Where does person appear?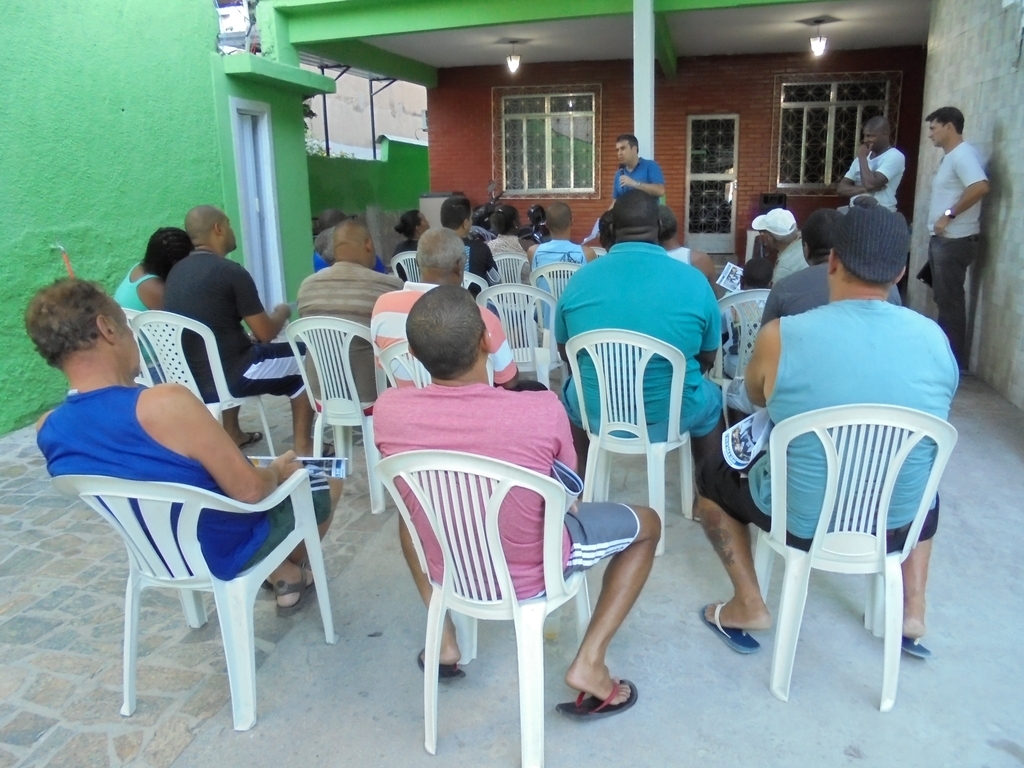
Appears at [x1=114, y1=226, x2=189, y2=310].
